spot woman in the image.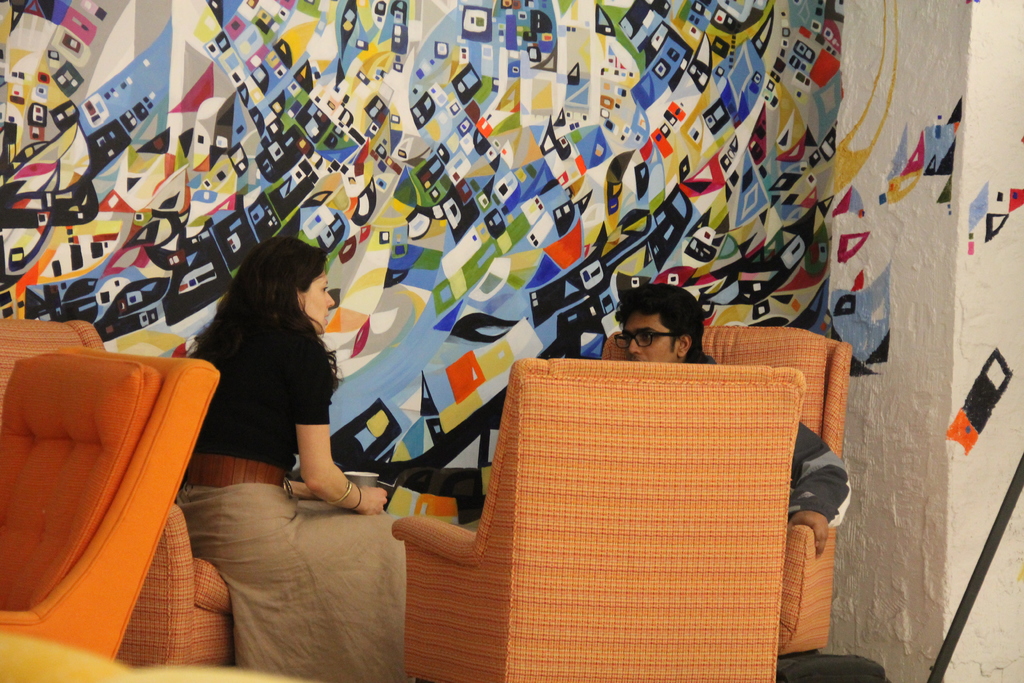
woman found at [173, 231, 420, 682].
